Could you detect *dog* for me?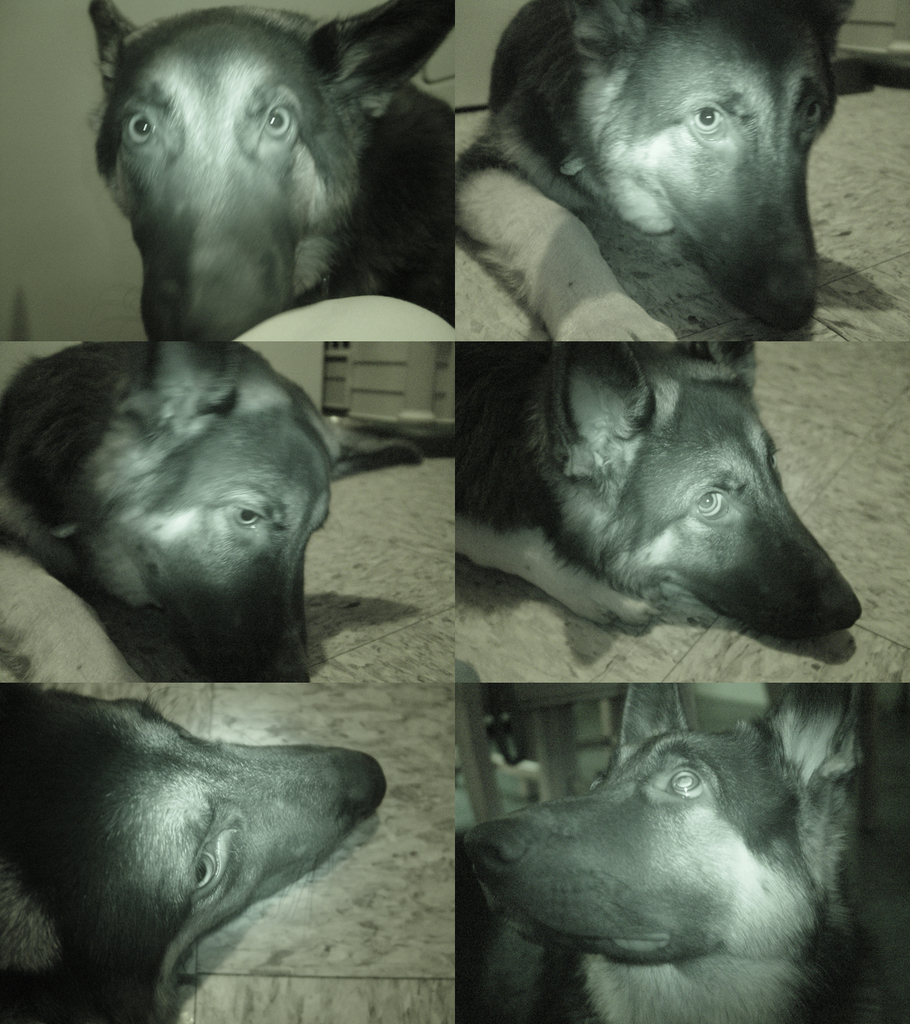
Detection result: bbox=[0, 689, 390, 1020].
